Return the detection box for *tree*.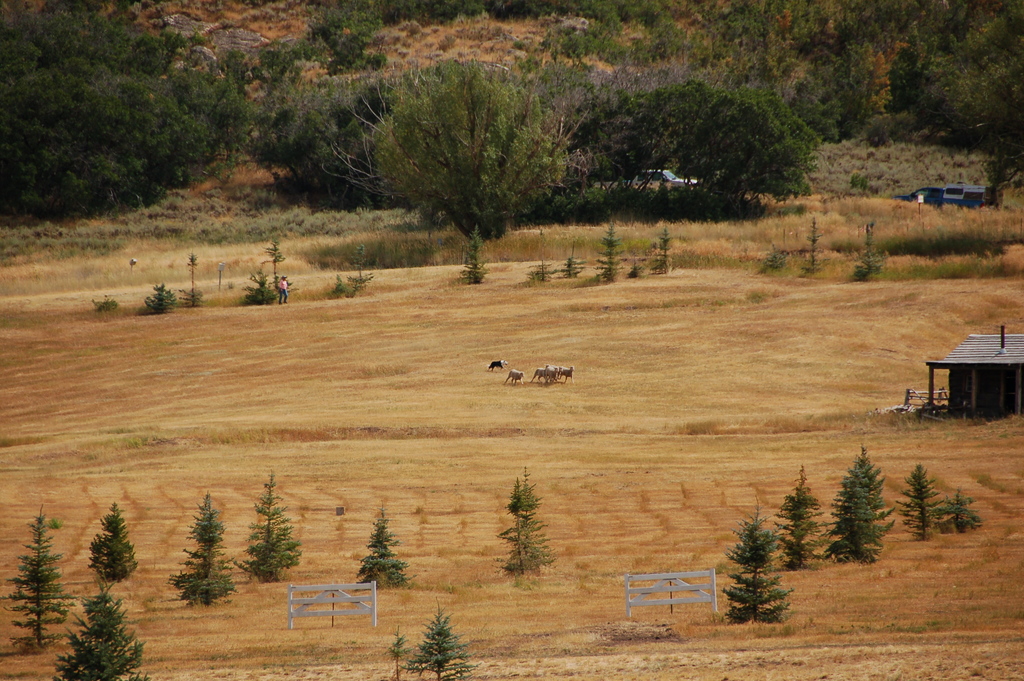
l=897, t=466, r=939, b=541.
